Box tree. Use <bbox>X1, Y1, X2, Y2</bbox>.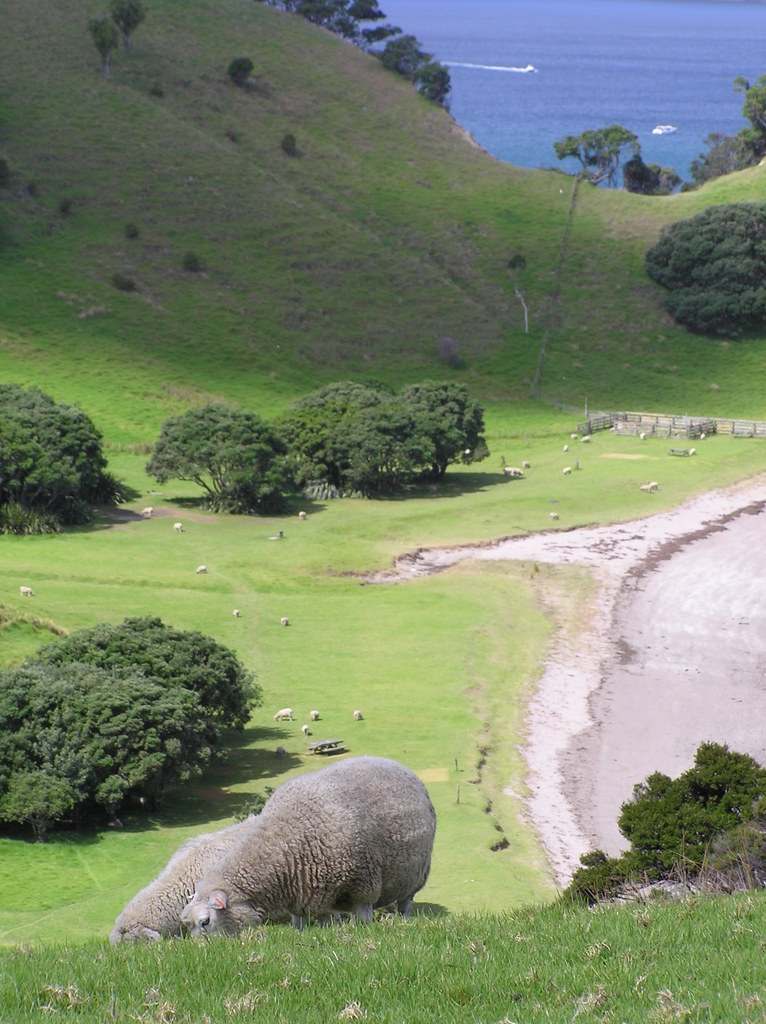
<bbox>111, 0, 148, 47</bbox>.
